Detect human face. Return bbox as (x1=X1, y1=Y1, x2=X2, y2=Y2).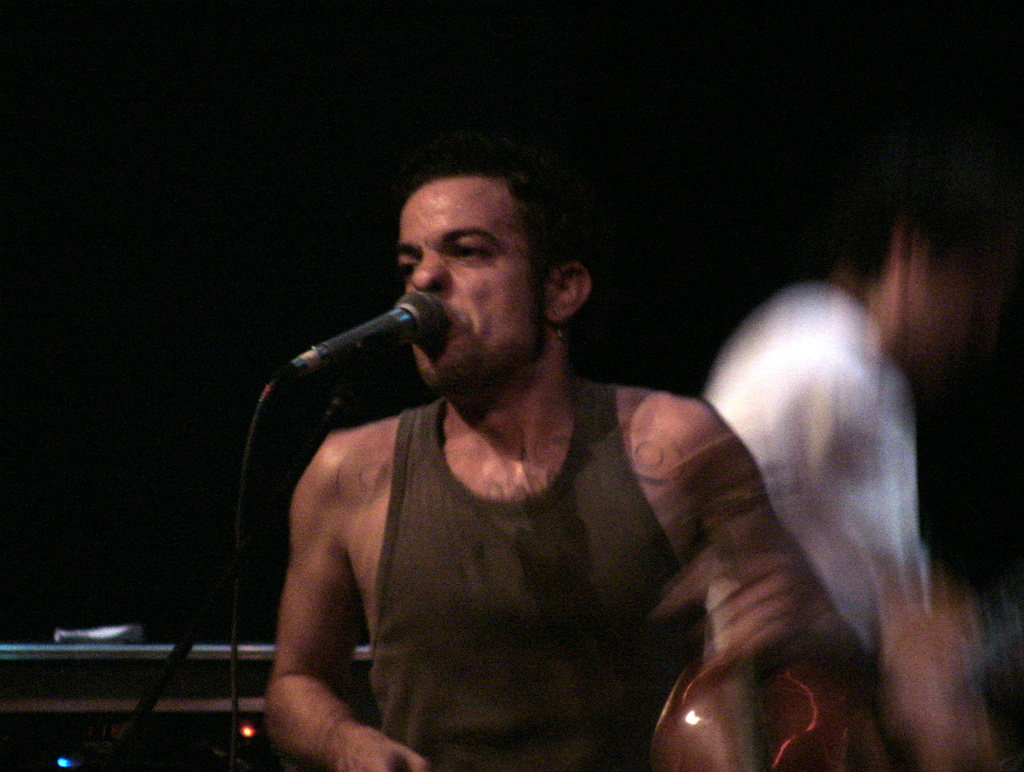
(x1=401, y1=177, x2=536, y2=375).
